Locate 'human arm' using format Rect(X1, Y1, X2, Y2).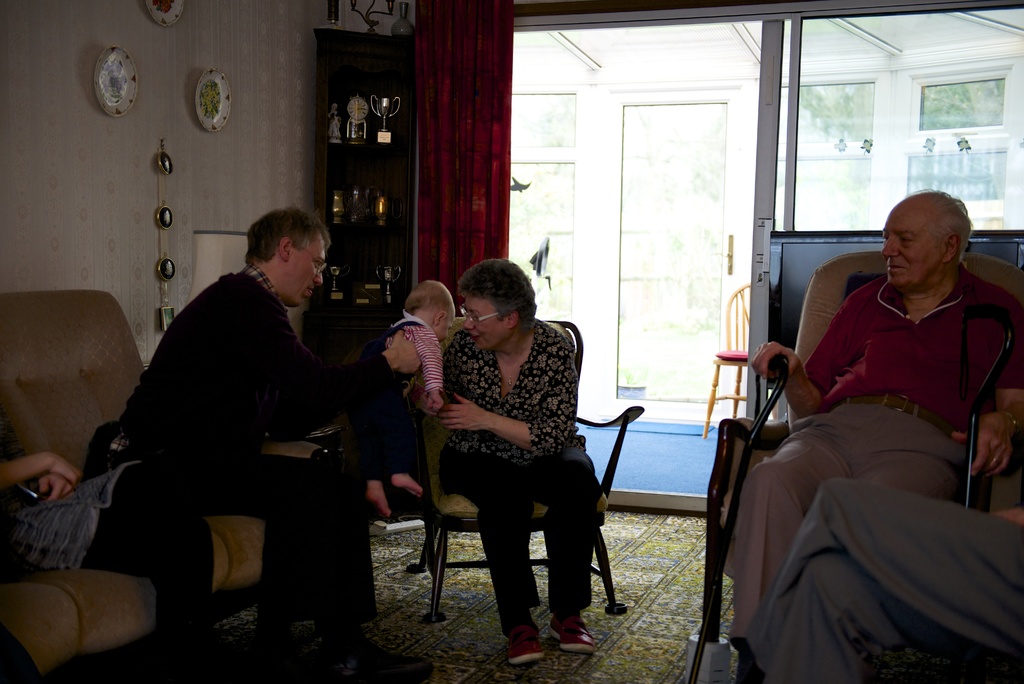
Rect(33, 476, 75, 496).
